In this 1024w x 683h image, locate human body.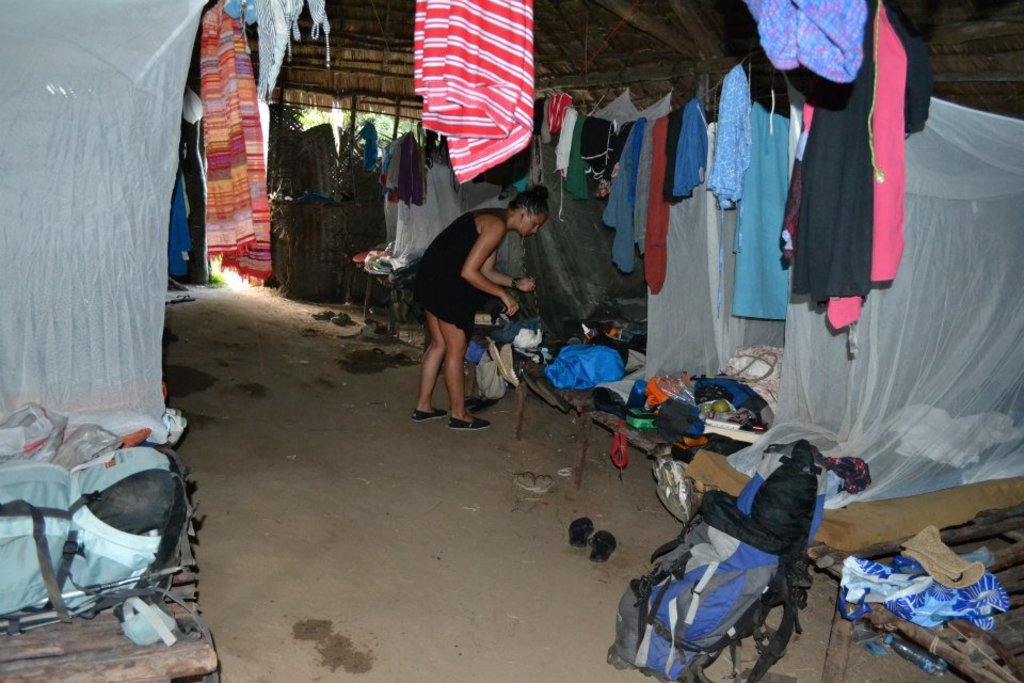
Bounding box: [x1=401, y1=188, x2=547, y2=429].
